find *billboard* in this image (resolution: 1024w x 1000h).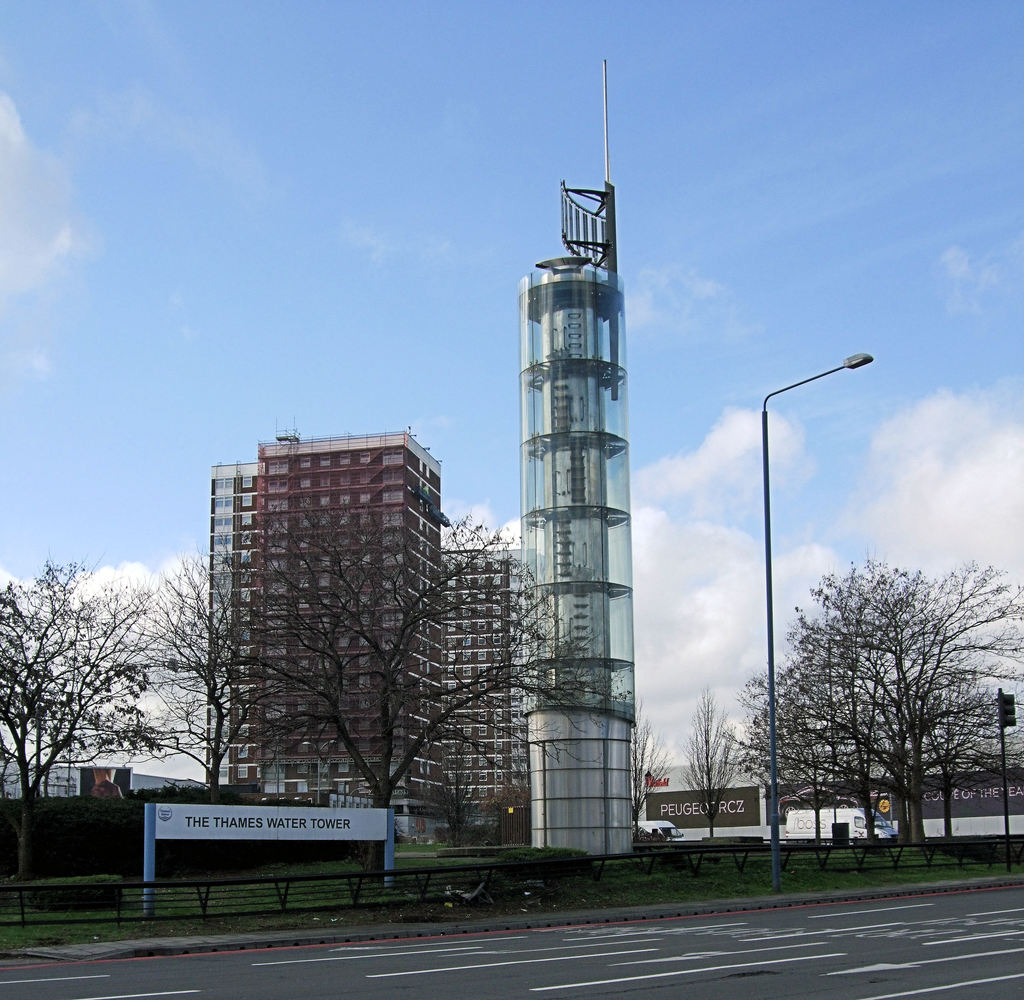
<region>157, 806, 387, 837</region>.
